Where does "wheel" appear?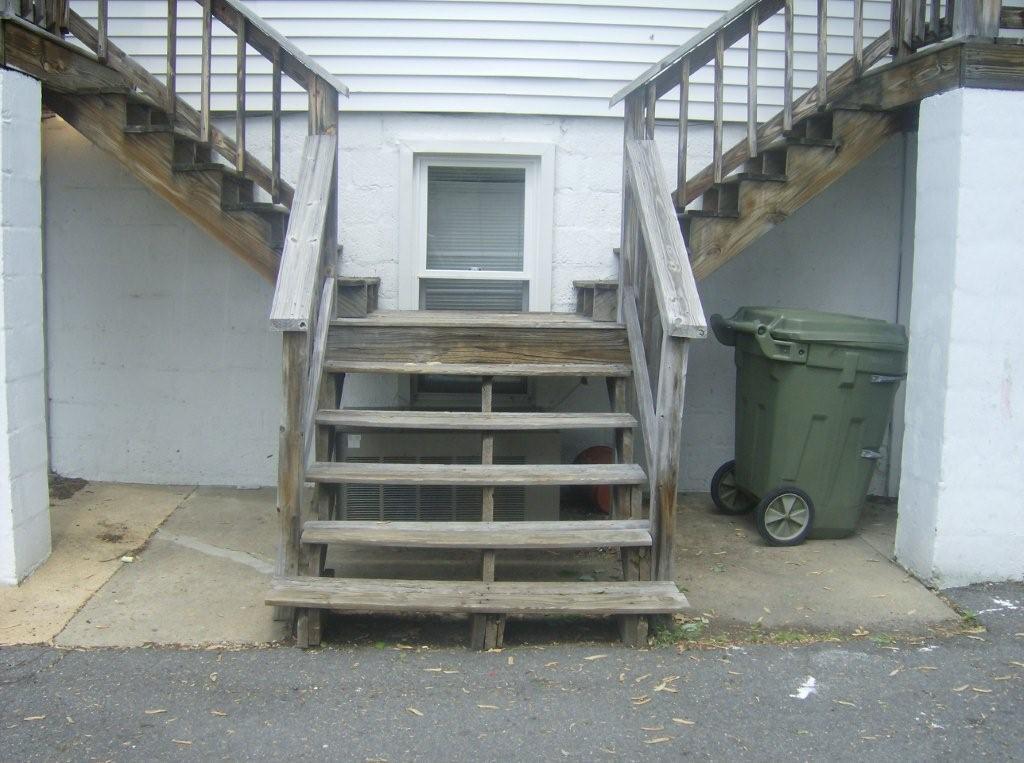
Appears at box=[712, 461, 749, 517].
